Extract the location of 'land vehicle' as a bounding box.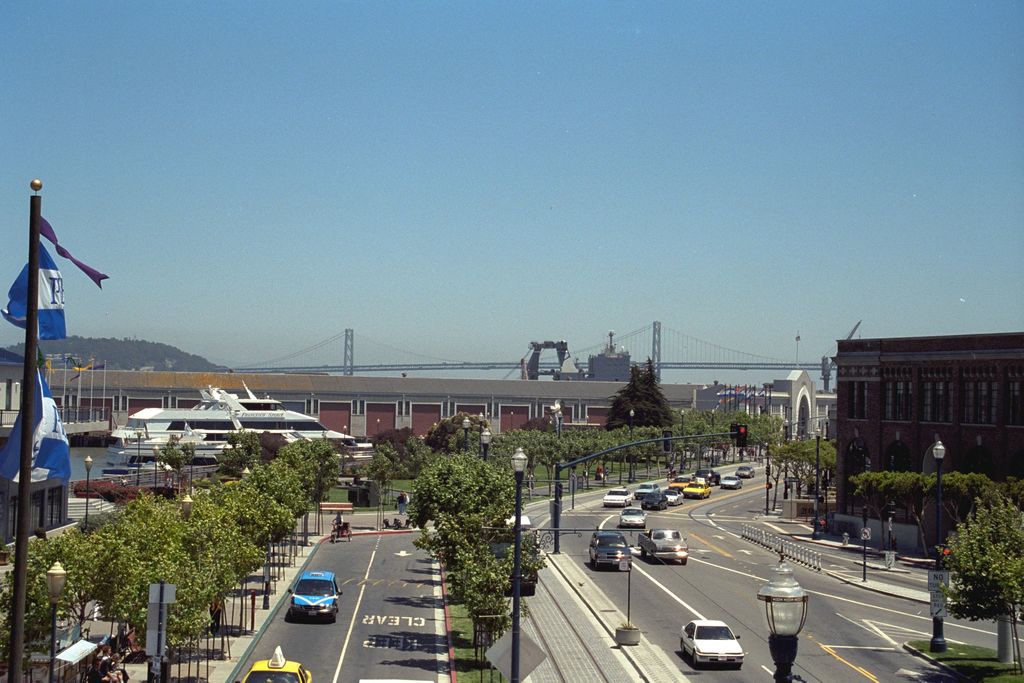
290,570,342,623.
